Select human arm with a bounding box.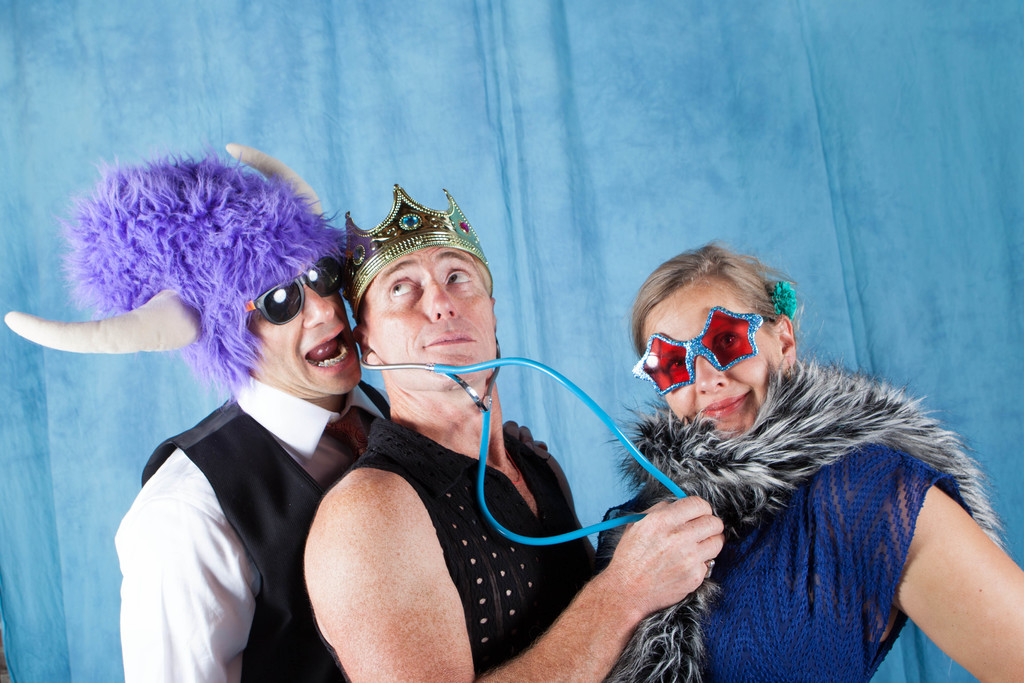
110, 443, 254, 682.
